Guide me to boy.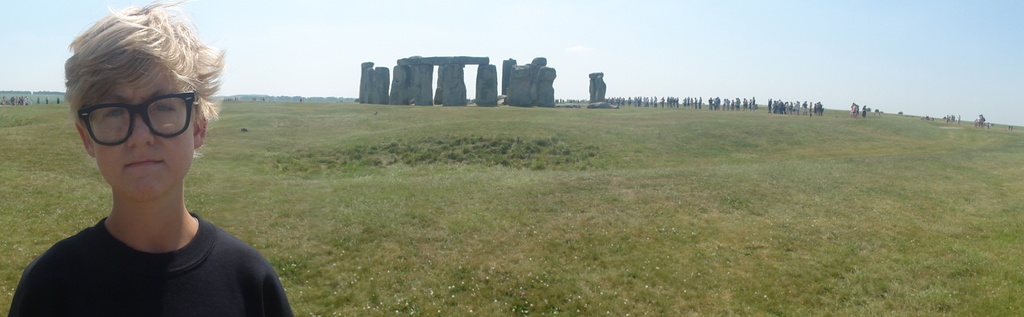
Guidance: bbox=(4, 19, 289, 307).
